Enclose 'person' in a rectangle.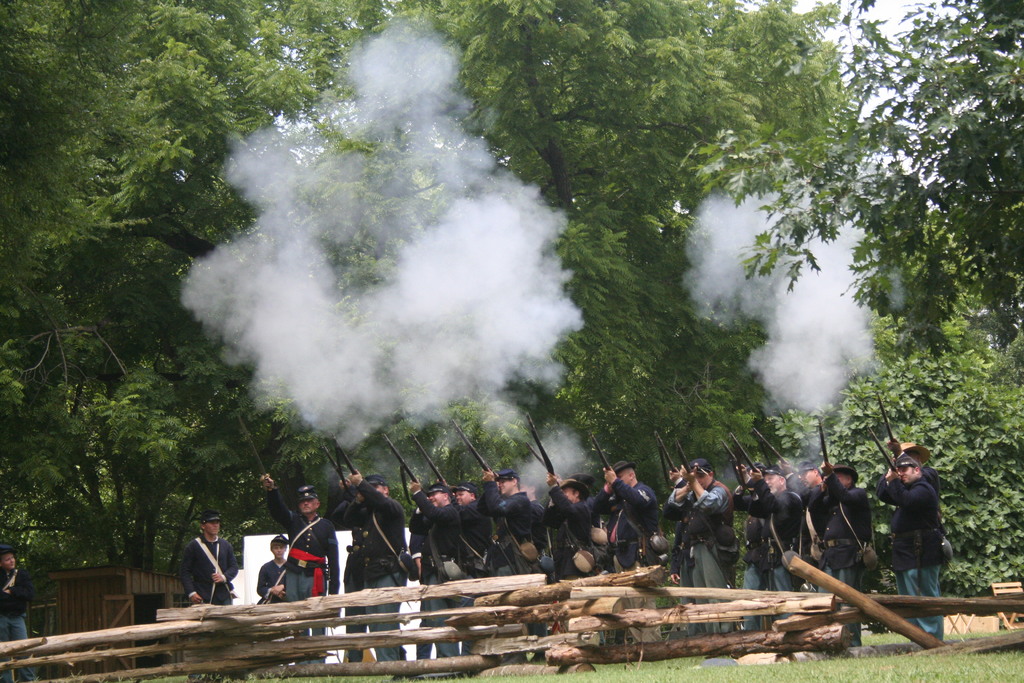
<region>181, 514, 242, 607</region>.
